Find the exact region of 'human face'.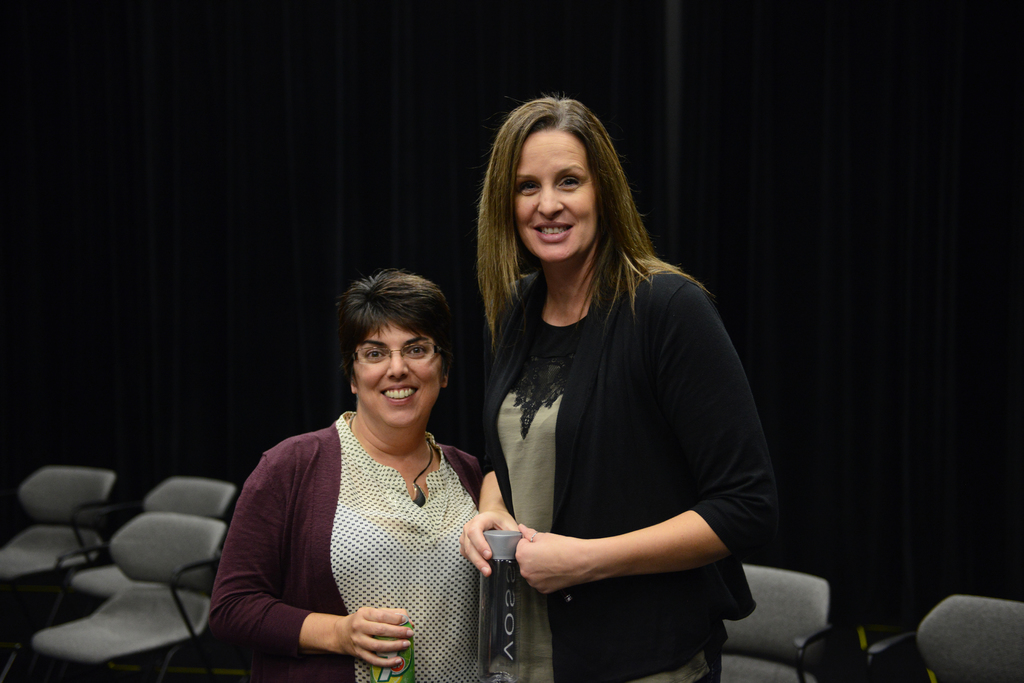
Exact region: bbox=[511, 133, 596, 264].
